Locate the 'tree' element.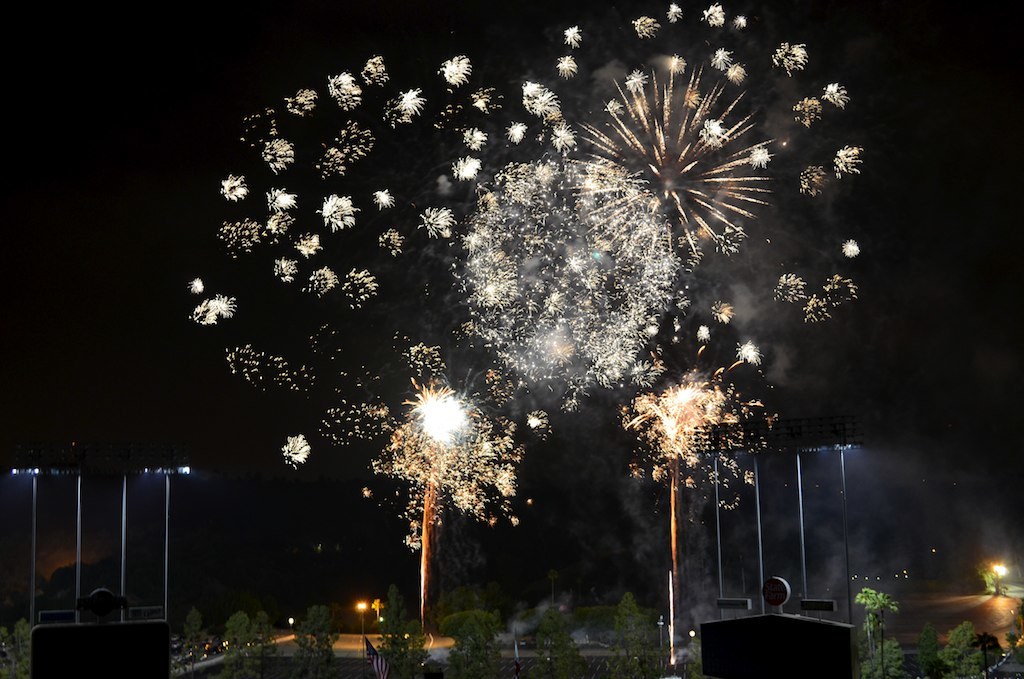
Element bbox: (left=174, top=600, right=215, bottom=678).
